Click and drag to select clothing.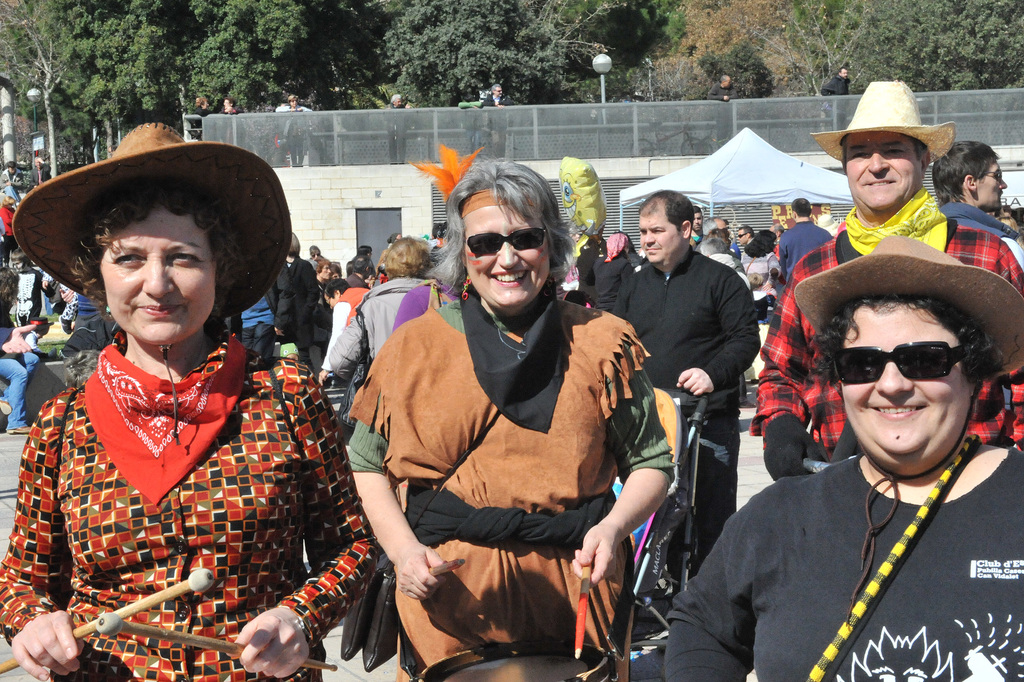
Selection: left=779, top=217, right=831, bottom=288.
